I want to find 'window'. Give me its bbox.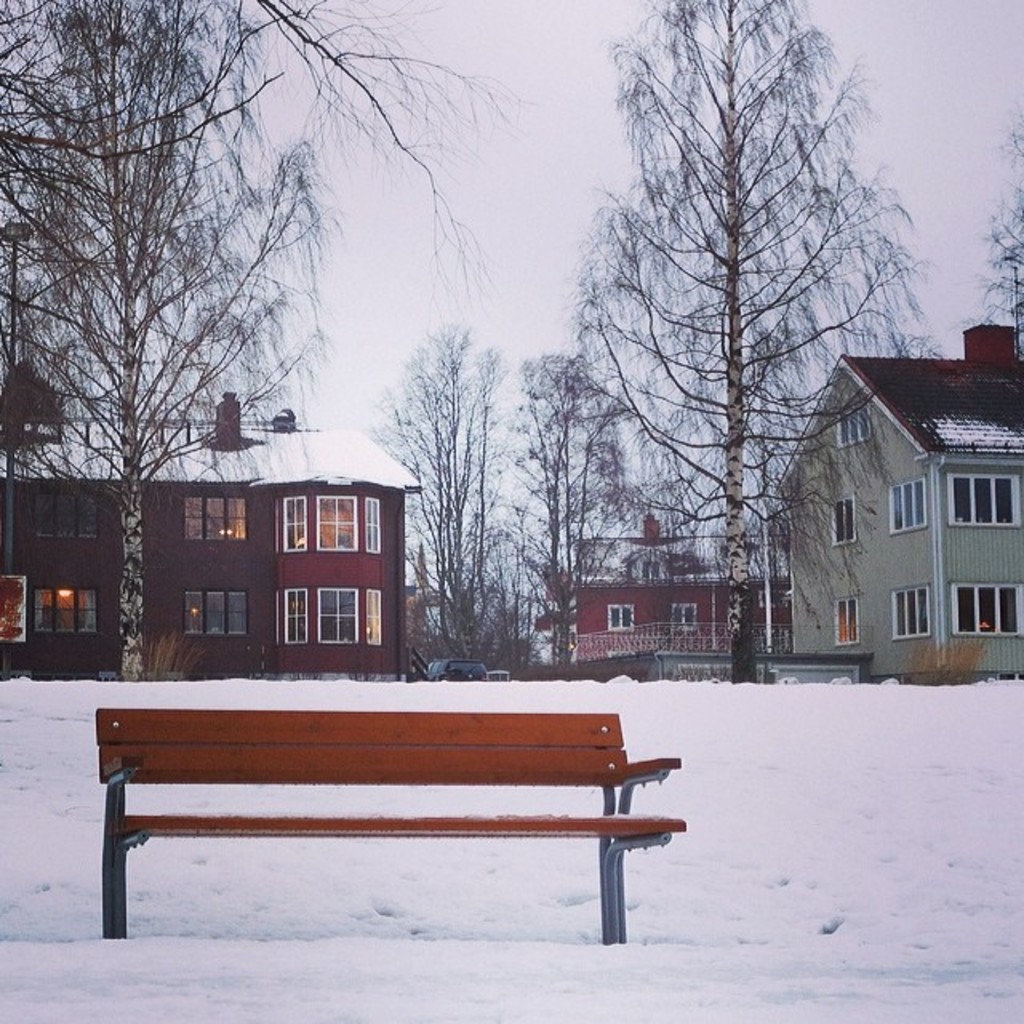
box=[283, 592, 307, 643].
